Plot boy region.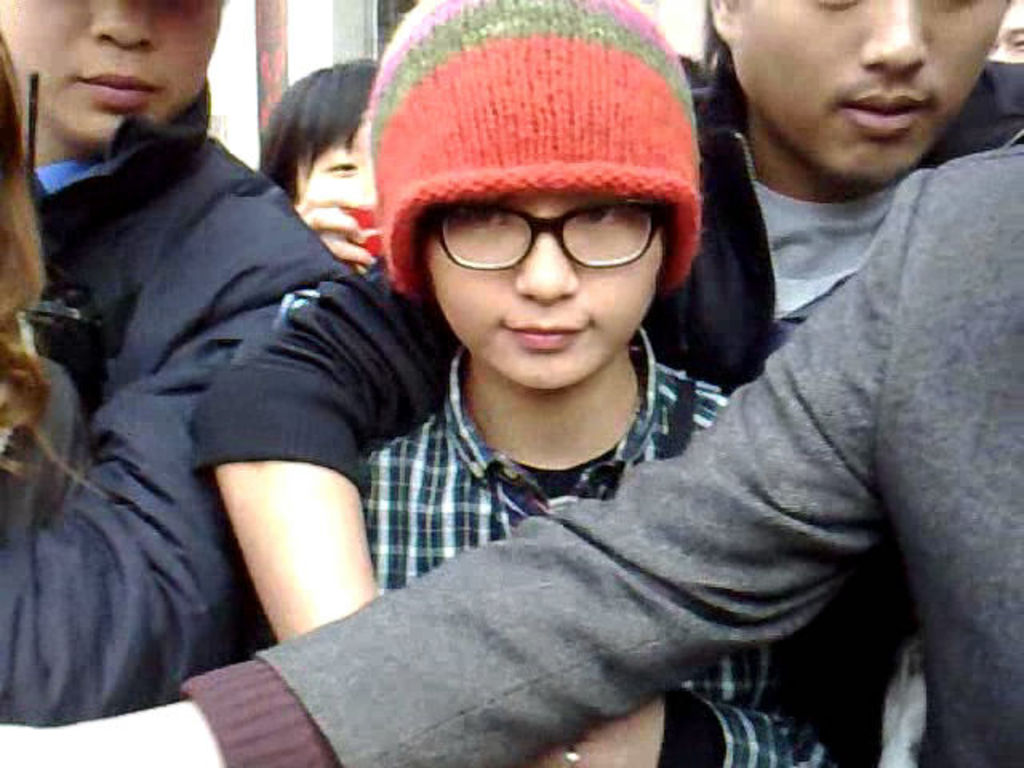
Plotted at left=190, top=0, right=938, bottom=742.
